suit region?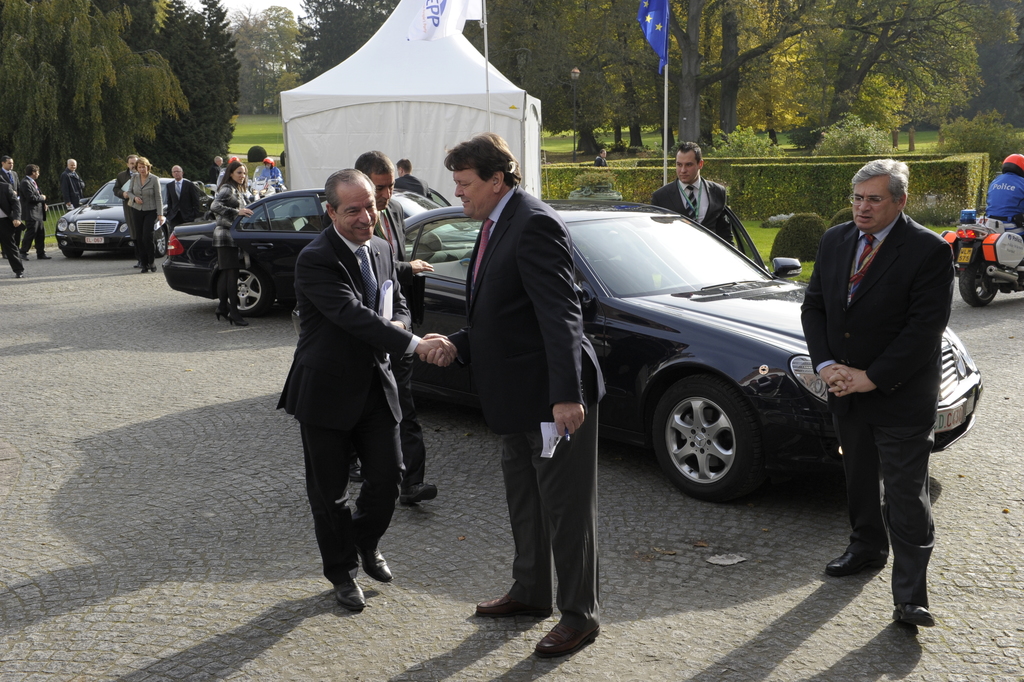
bbox=(275, 225, 420, 582)
